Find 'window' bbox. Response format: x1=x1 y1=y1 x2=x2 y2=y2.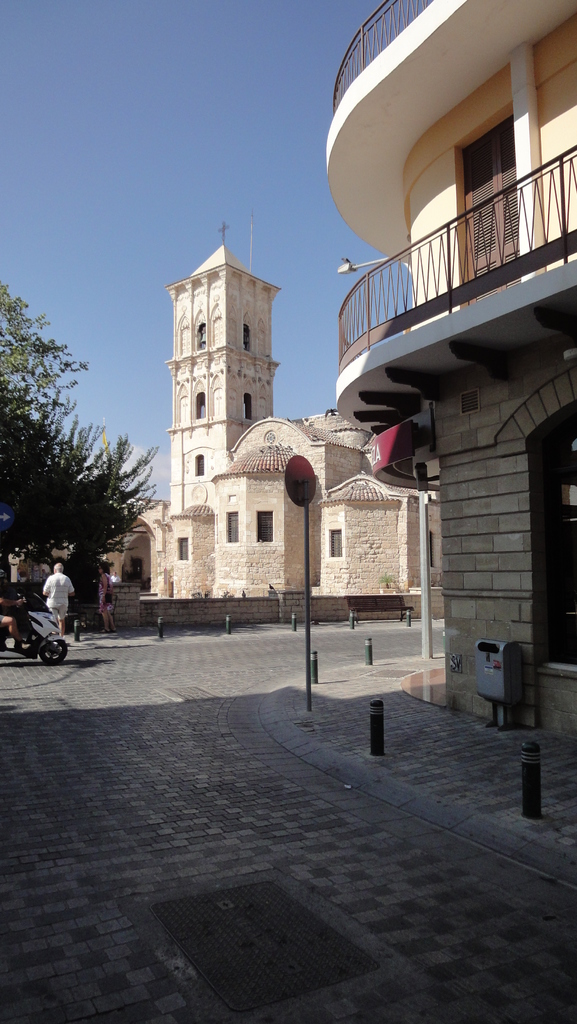
x1=173 y1=532 x2=187 y2=560.
